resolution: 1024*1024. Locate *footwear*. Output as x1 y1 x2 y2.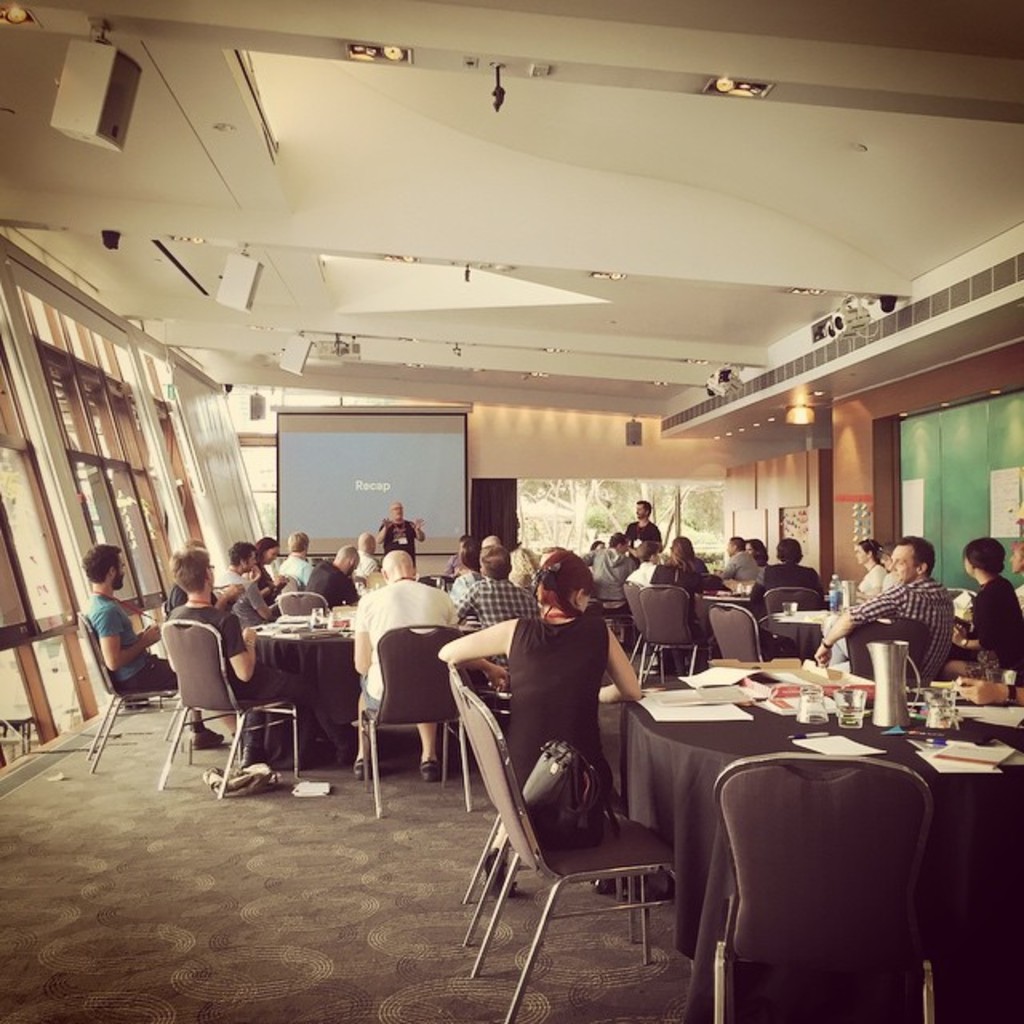
235 746 283 773.
